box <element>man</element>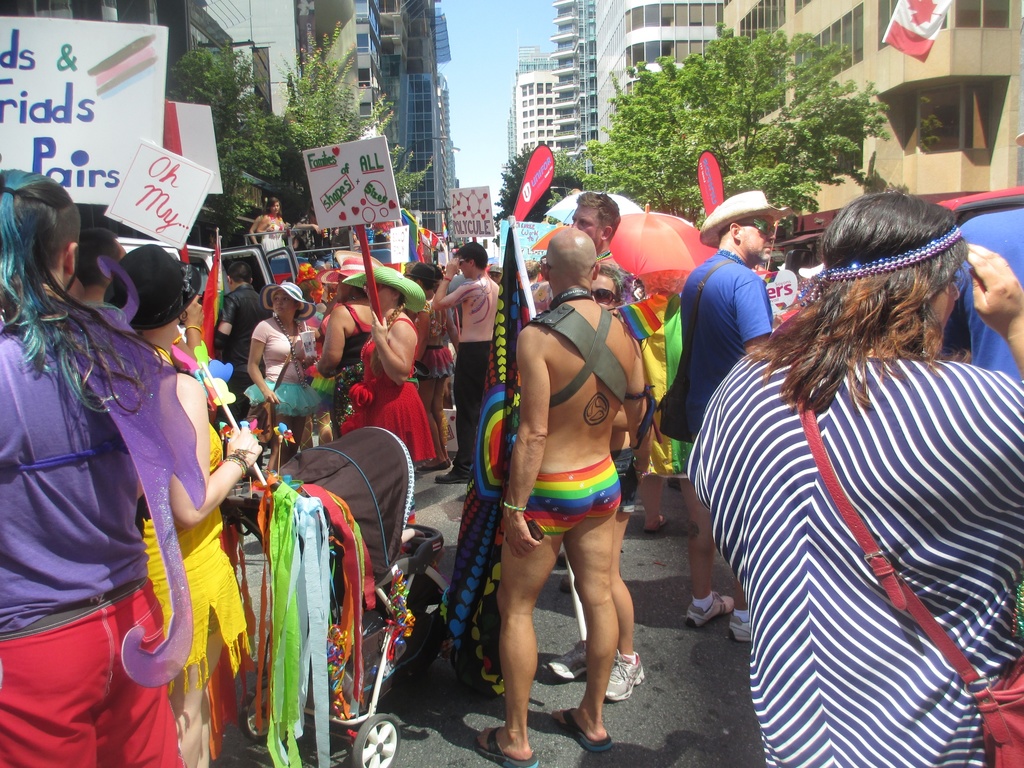
box=[678, 187, 796, 637]
